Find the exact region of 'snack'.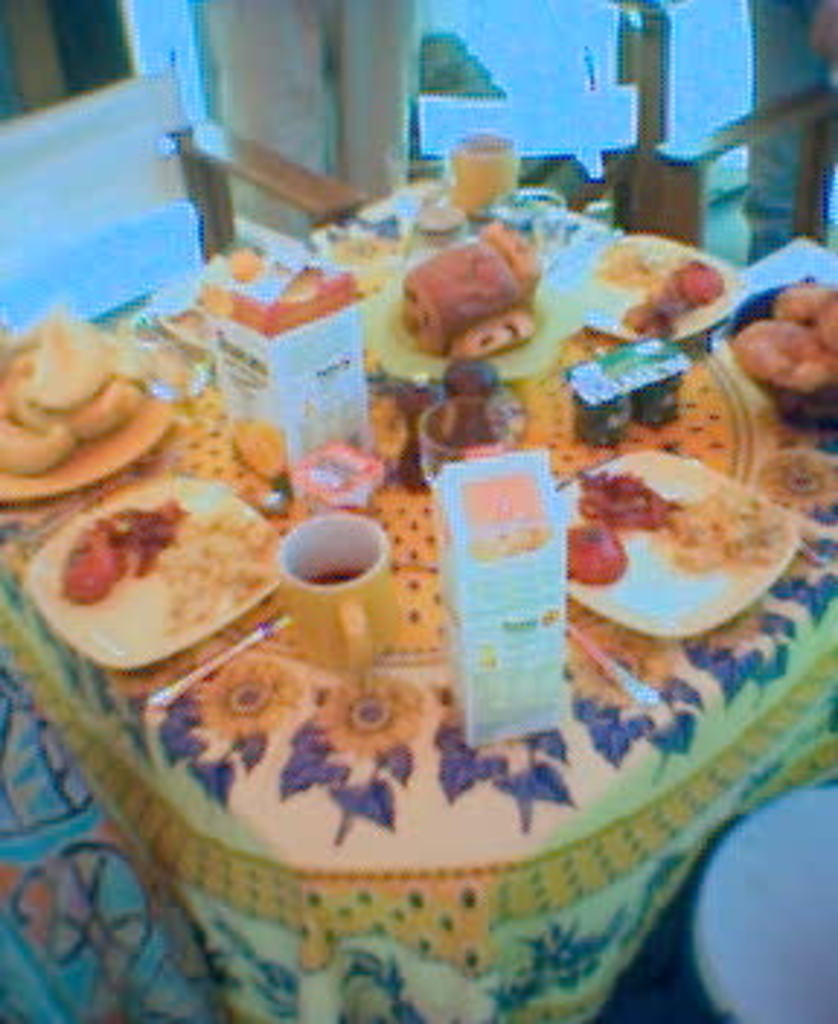
Exact region: bbox=[0, 300, 154, 474].
